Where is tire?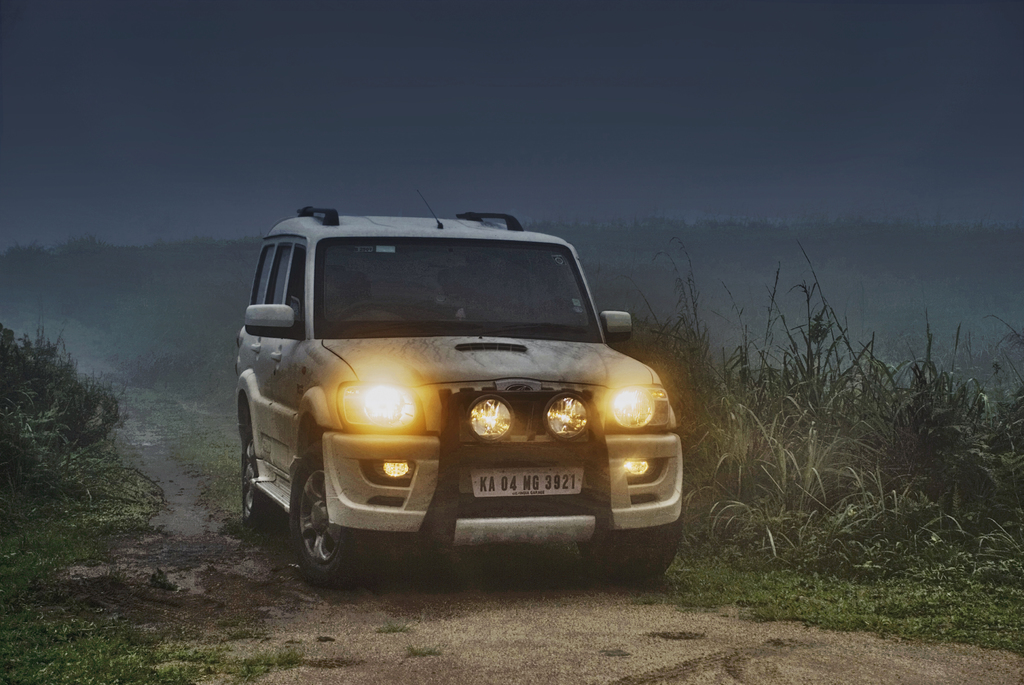
rect(579, 515, 682, 581).
